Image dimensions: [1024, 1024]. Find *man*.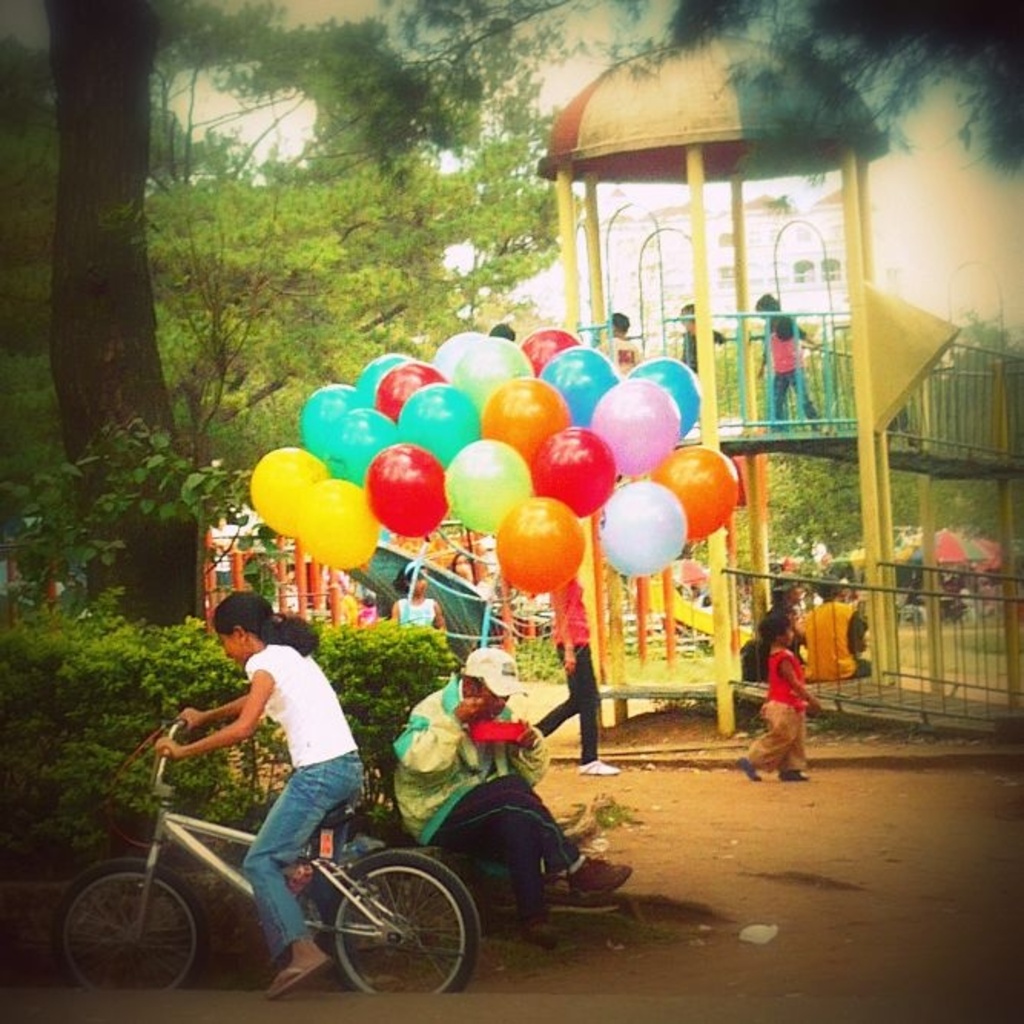
box(798, 577, 869, 677).
